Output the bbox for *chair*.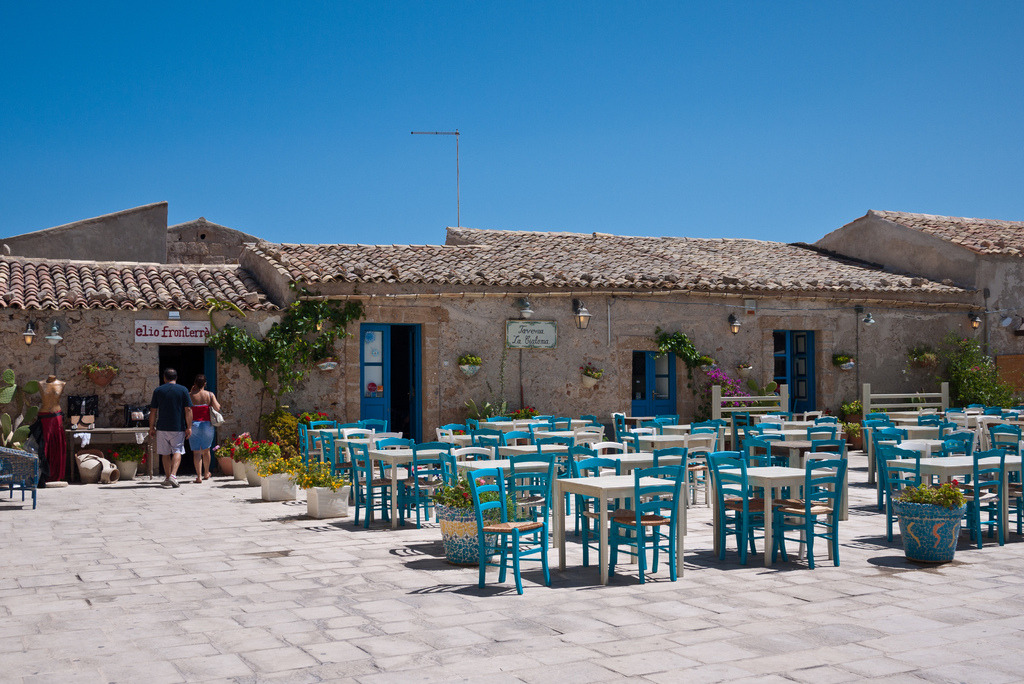
crop(612, 444, 690, 567).
